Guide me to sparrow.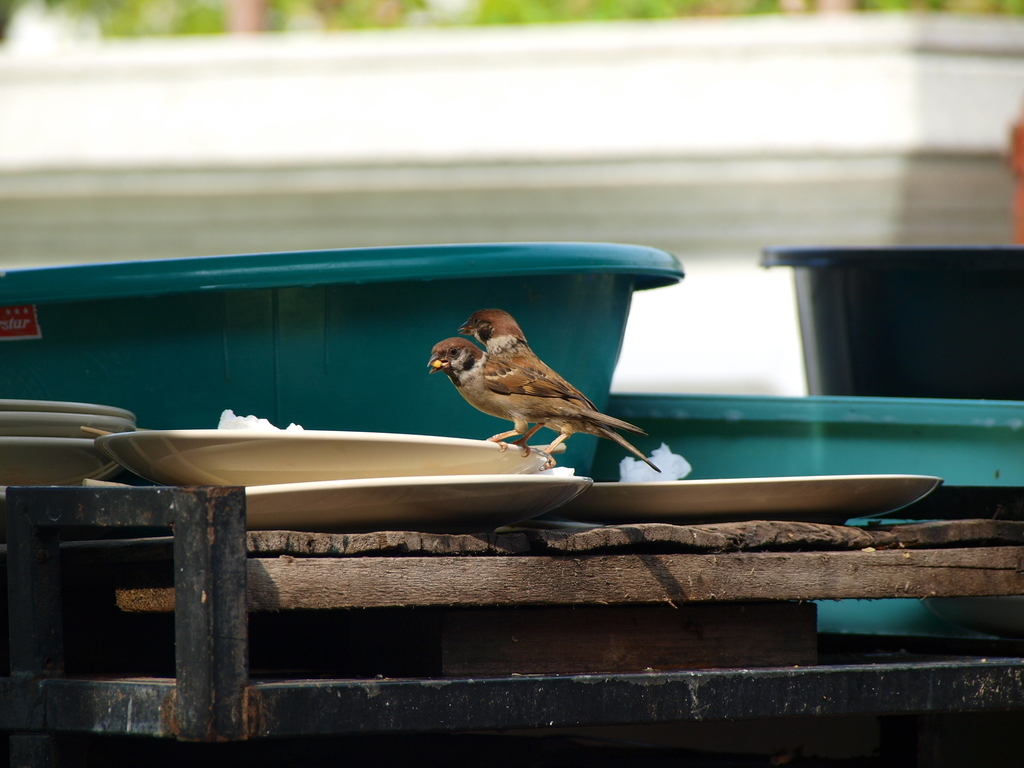
Guidance: x1=424 y1=339 x2=650 y2=458.
